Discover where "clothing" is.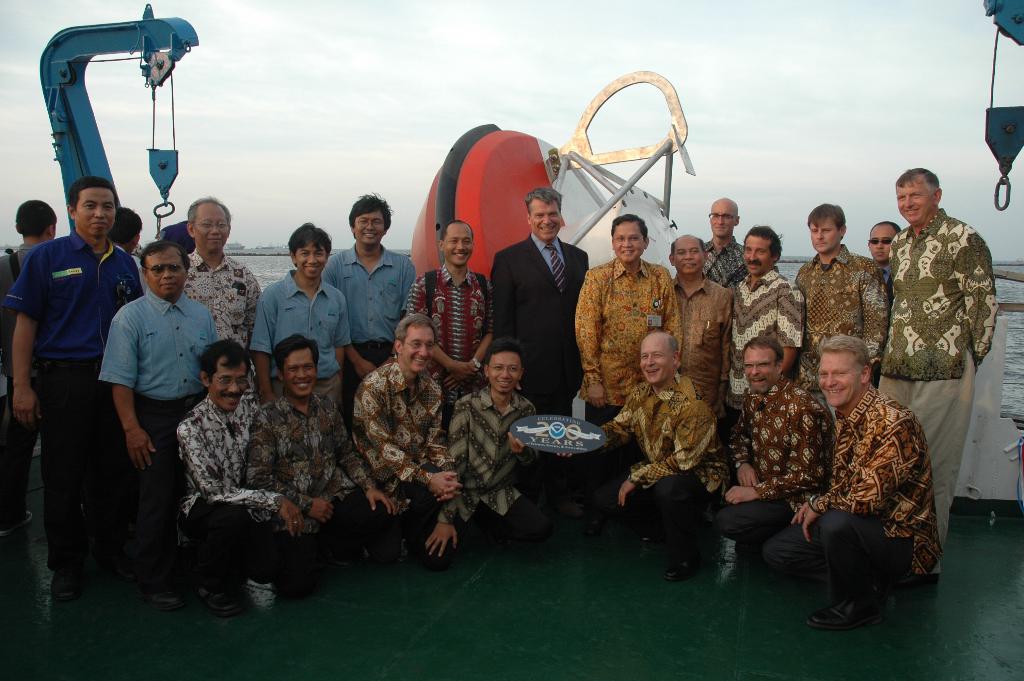
Discovered at locate(345, 353, 460, 529).
